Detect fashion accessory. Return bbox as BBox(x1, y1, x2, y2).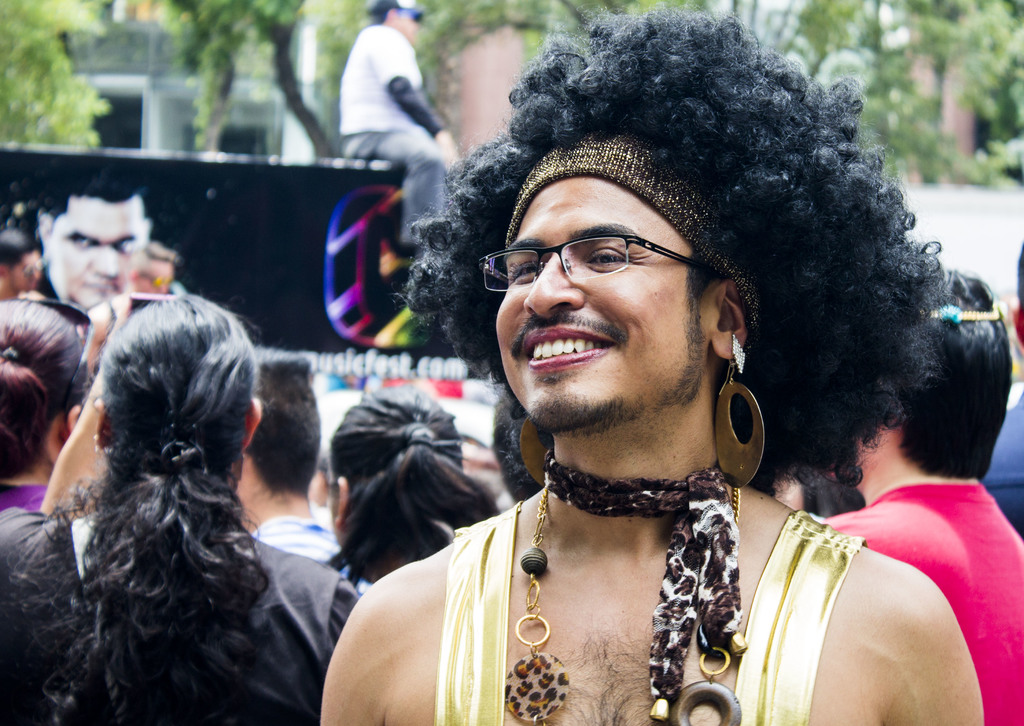
BBox(730, 333, 747, 375).
